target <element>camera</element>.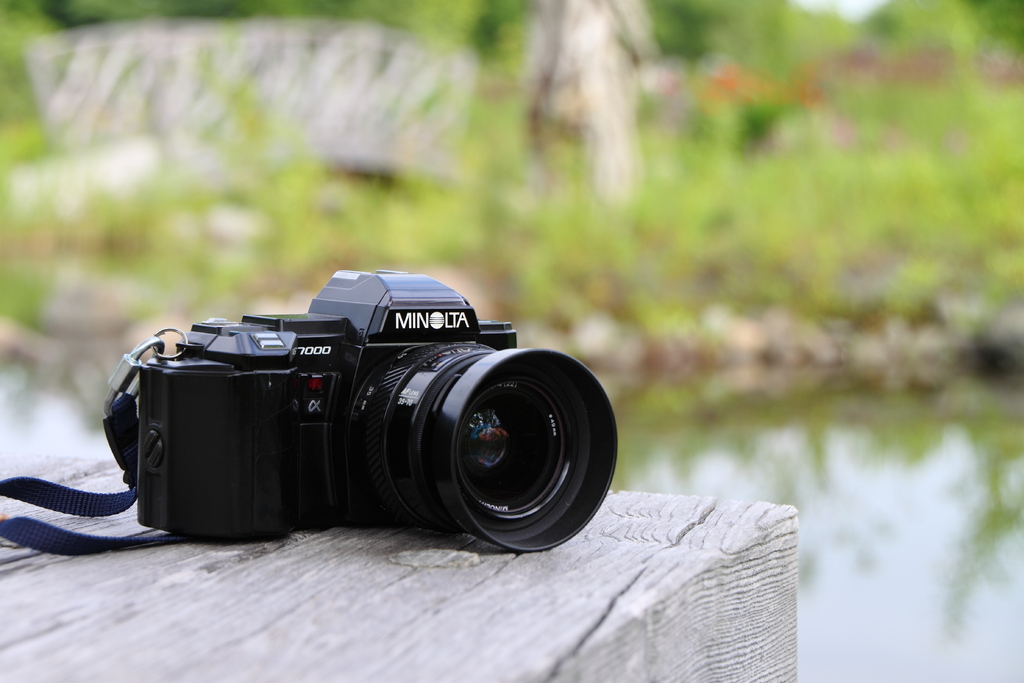
Target region: (87,268,612,566).
